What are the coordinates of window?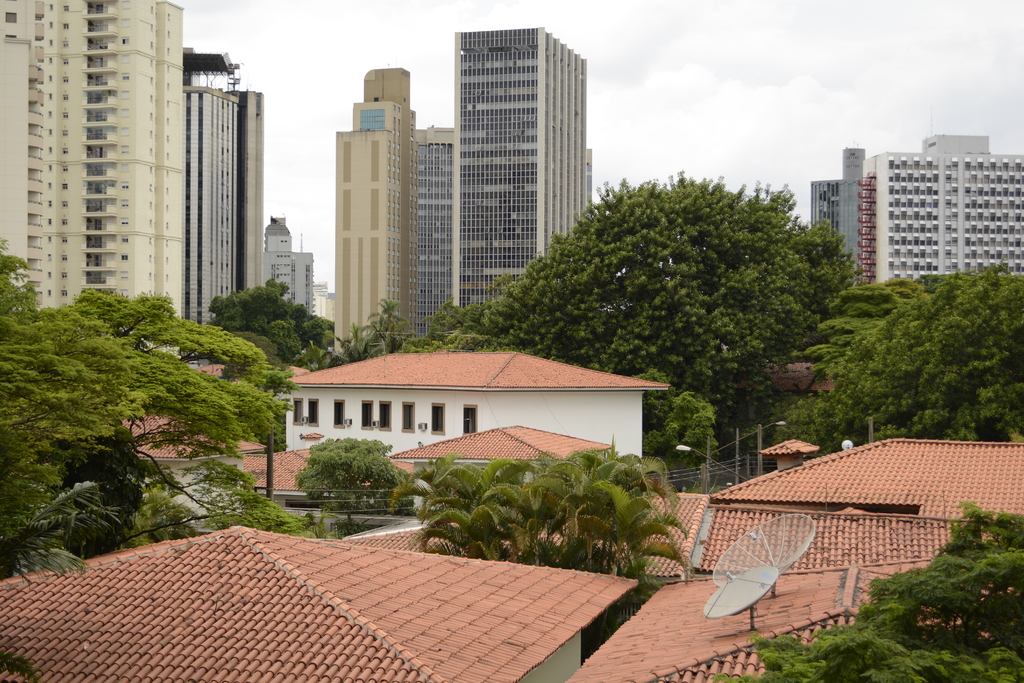
region(359, 402, 375, 427).
